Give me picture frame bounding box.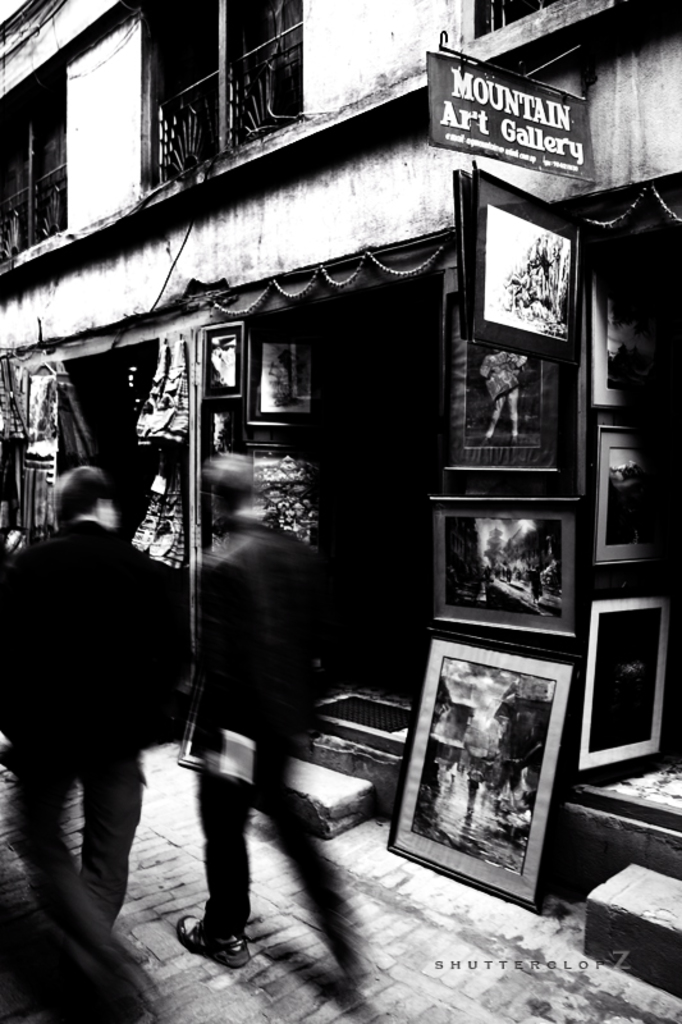
box(426, 495, 580, 635).
